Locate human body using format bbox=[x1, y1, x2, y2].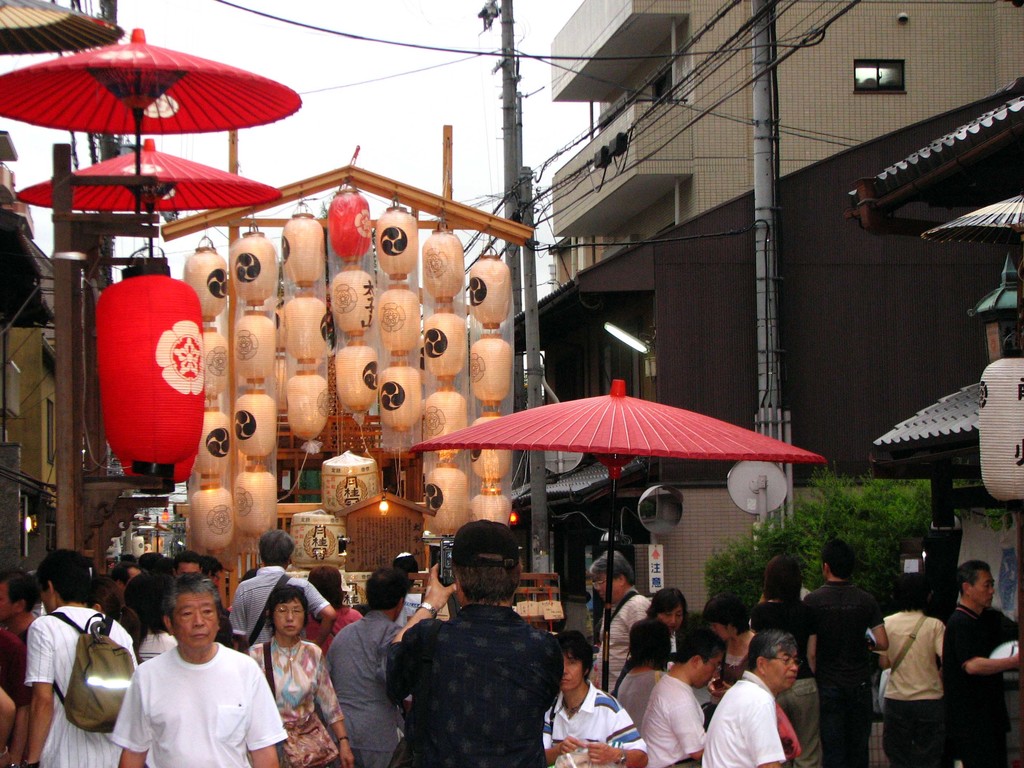
bbox=[99, 592, 270, 767].
